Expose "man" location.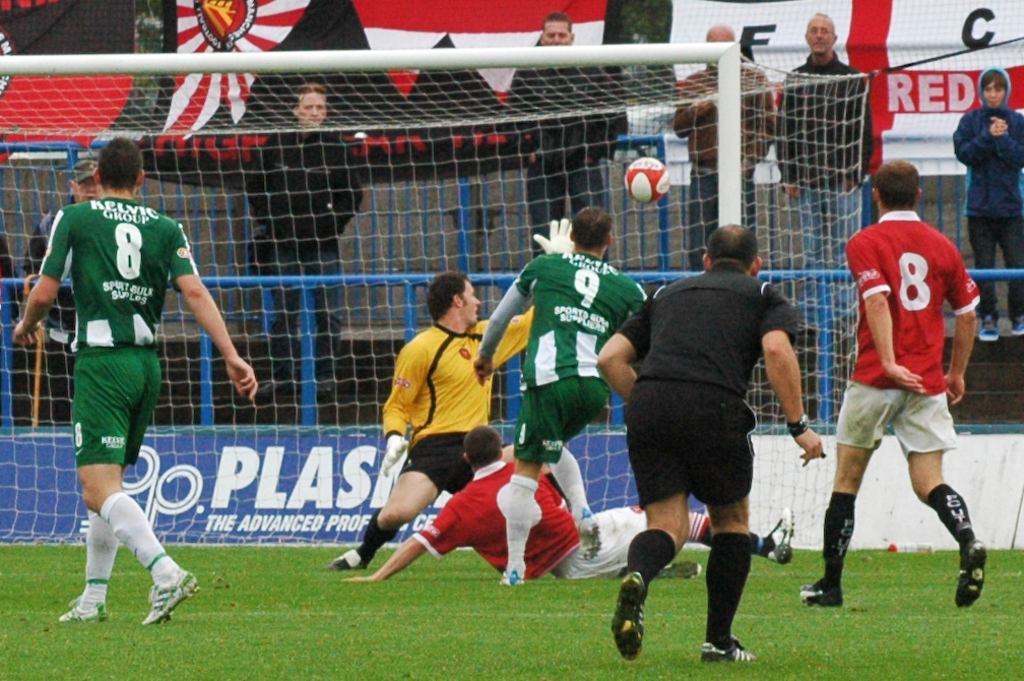
Exposed at 773, 15, 876, 347.
